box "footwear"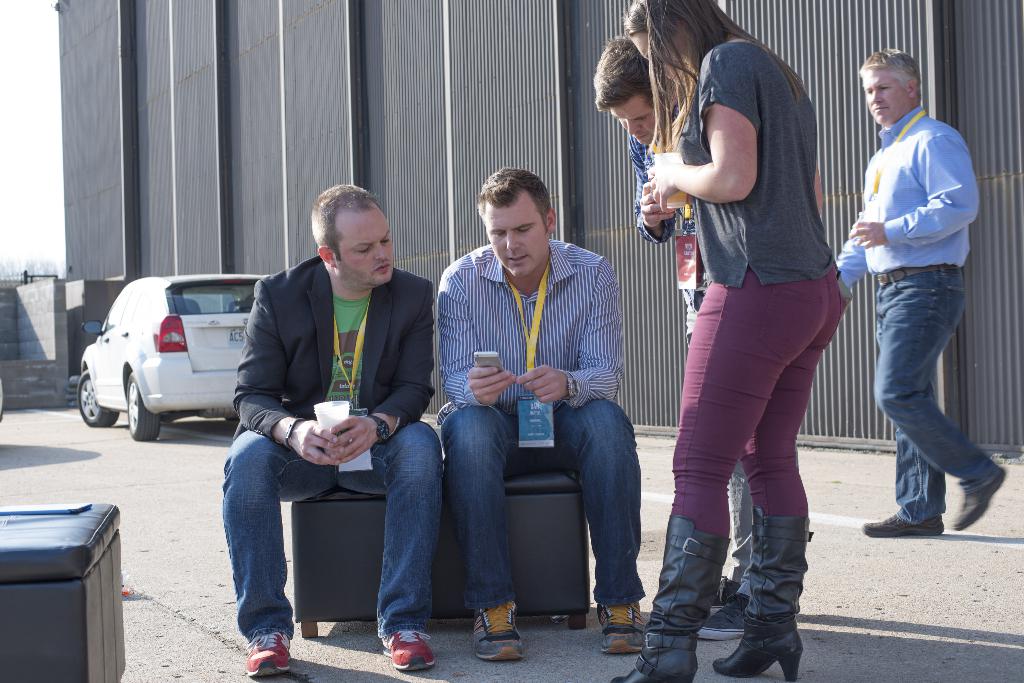
crop(590, 601, 645, 656)
